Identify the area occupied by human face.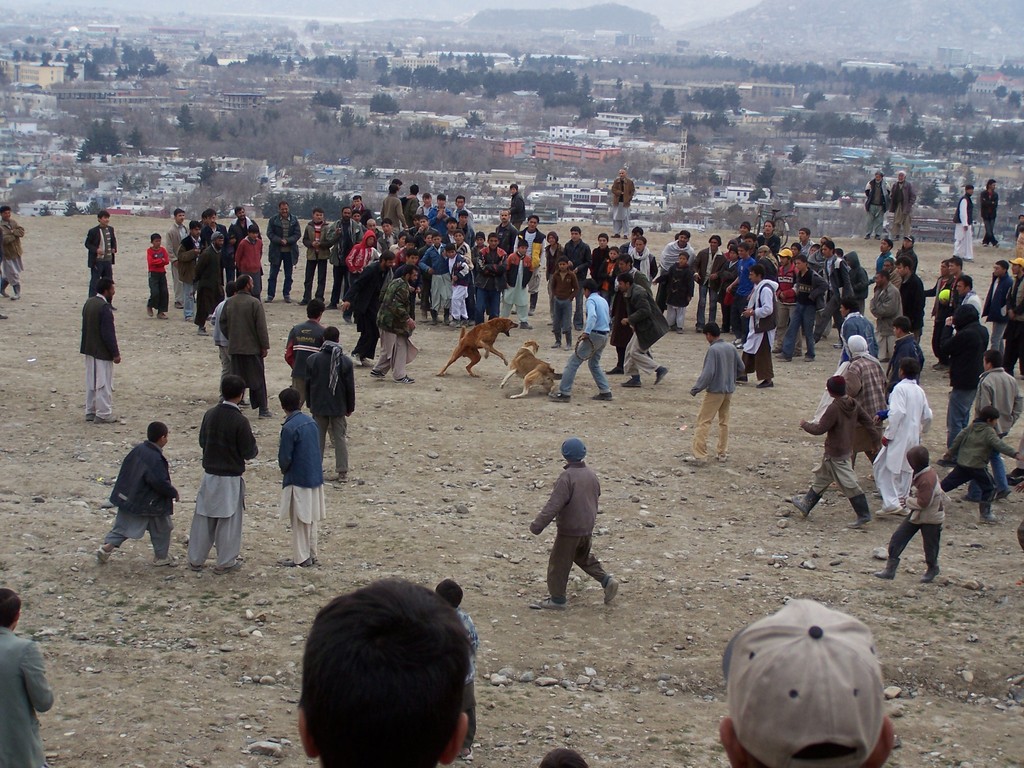
Area: bbox=(599, 235, 608, 246).
